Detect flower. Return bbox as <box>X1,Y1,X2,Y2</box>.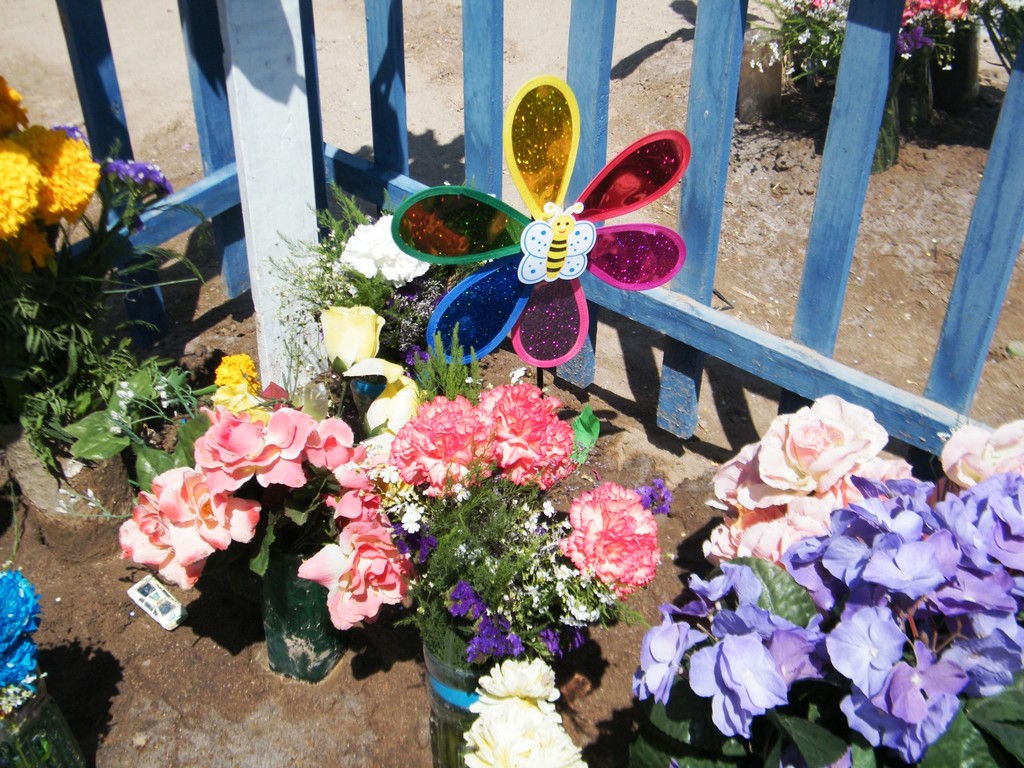
<box>461,703,592,767</box>.
